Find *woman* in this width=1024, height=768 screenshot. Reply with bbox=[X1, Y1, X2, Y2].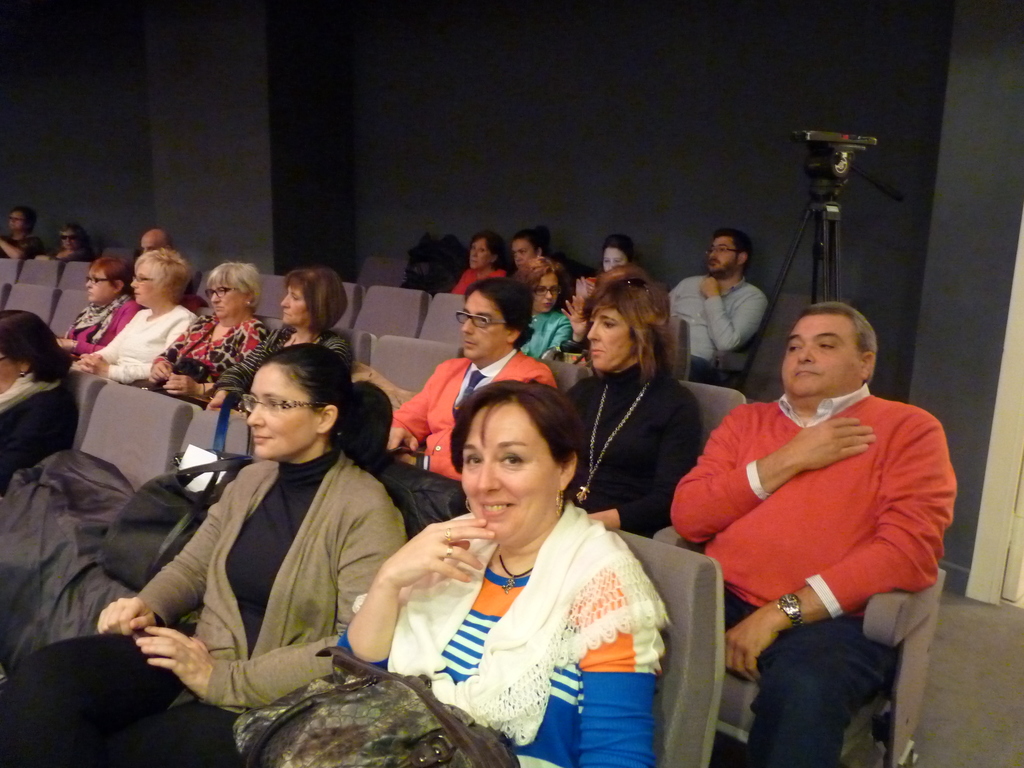
bbox=[45, 222, 92, 263].
